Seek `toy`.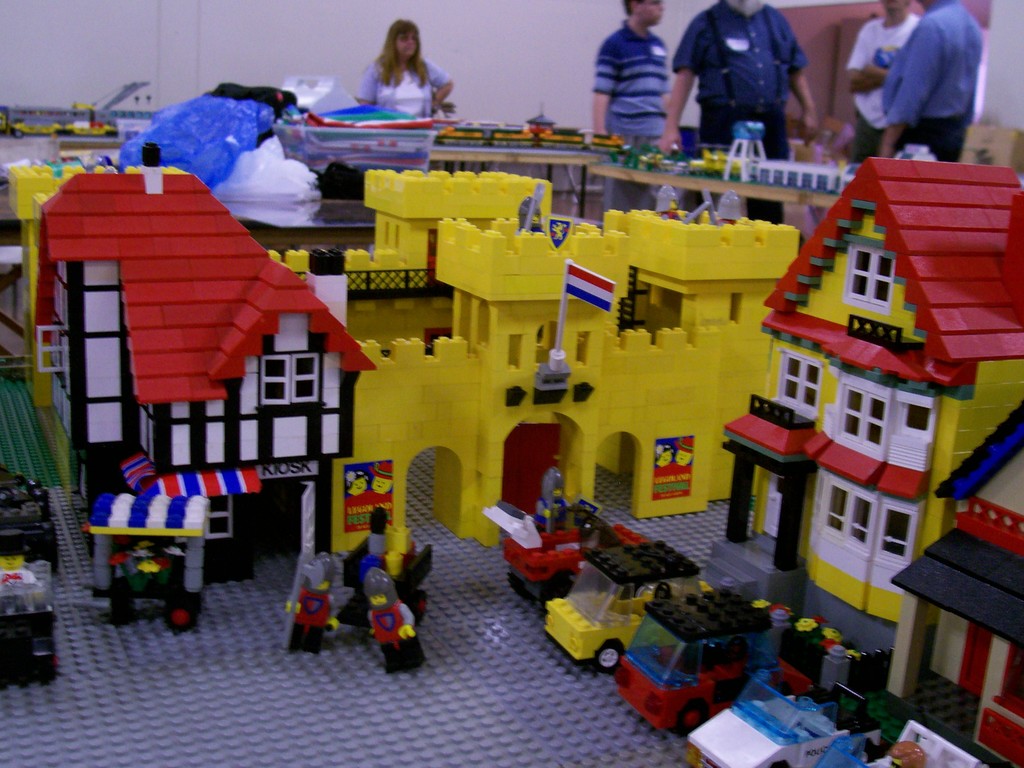
617/576/781/733.
